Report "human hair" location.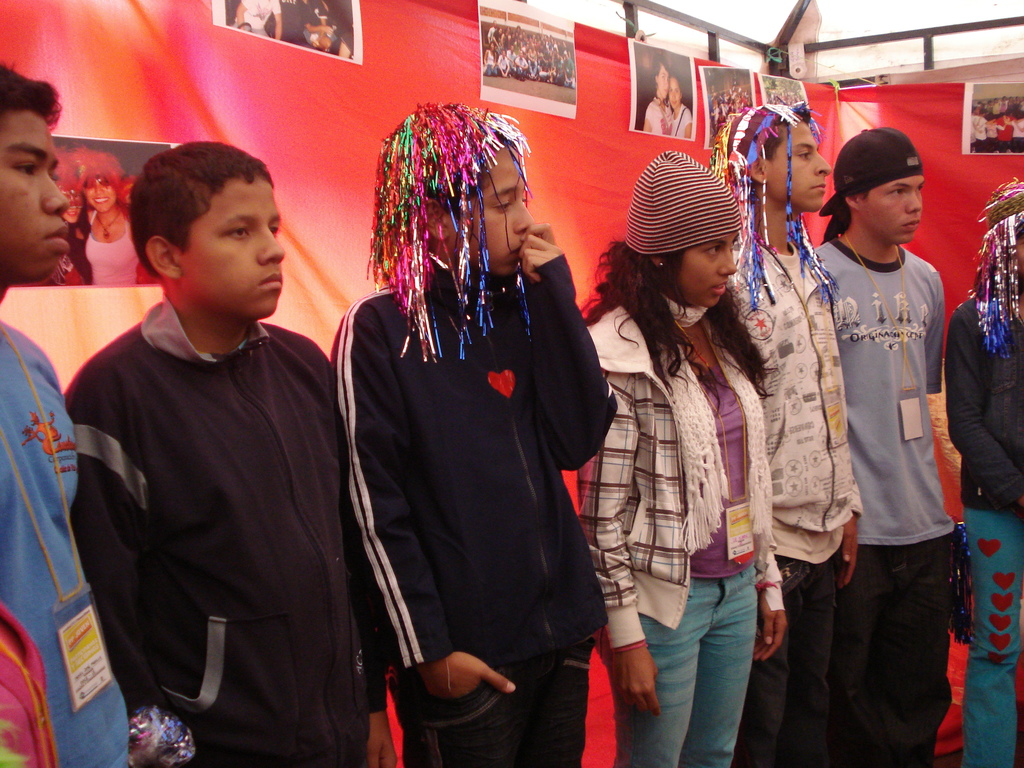
Report: box(665, 73, 682, 106).
